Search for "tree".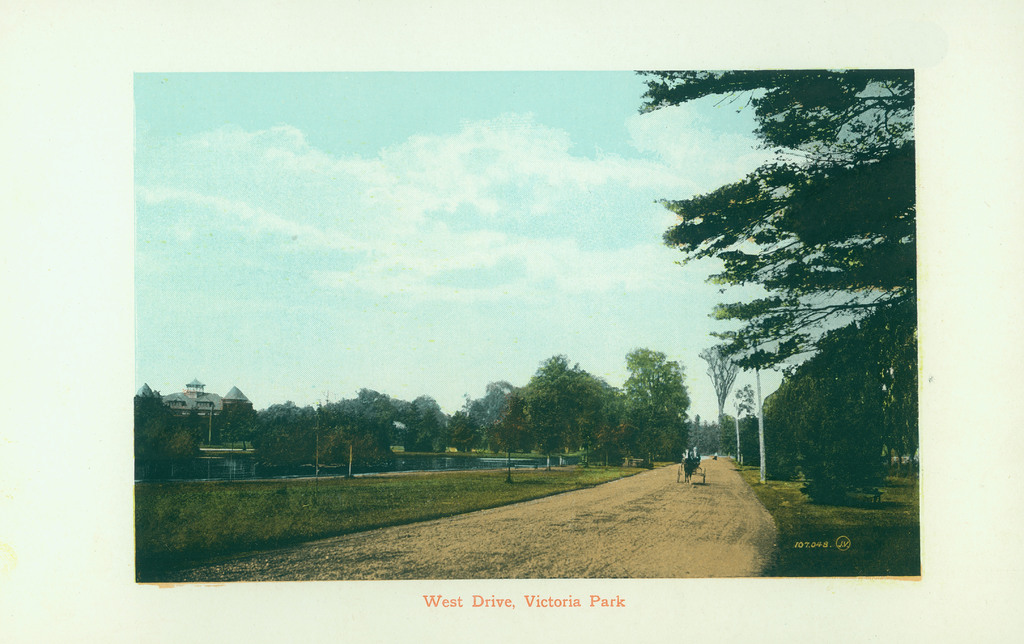
Found at 757 380 797 481.
